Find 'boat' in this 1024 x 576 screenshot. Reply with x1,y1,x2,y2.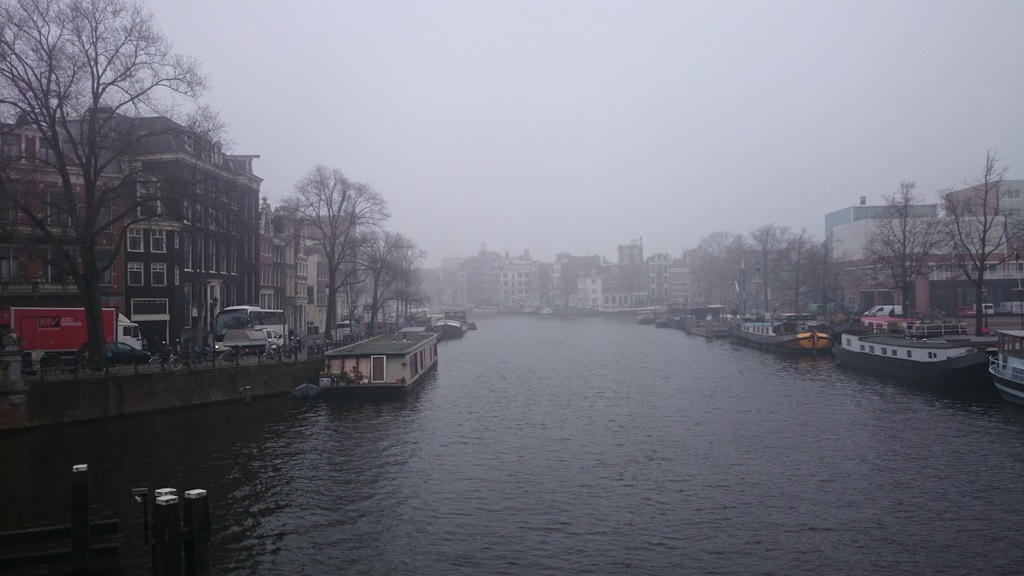
432,310,467,333.
